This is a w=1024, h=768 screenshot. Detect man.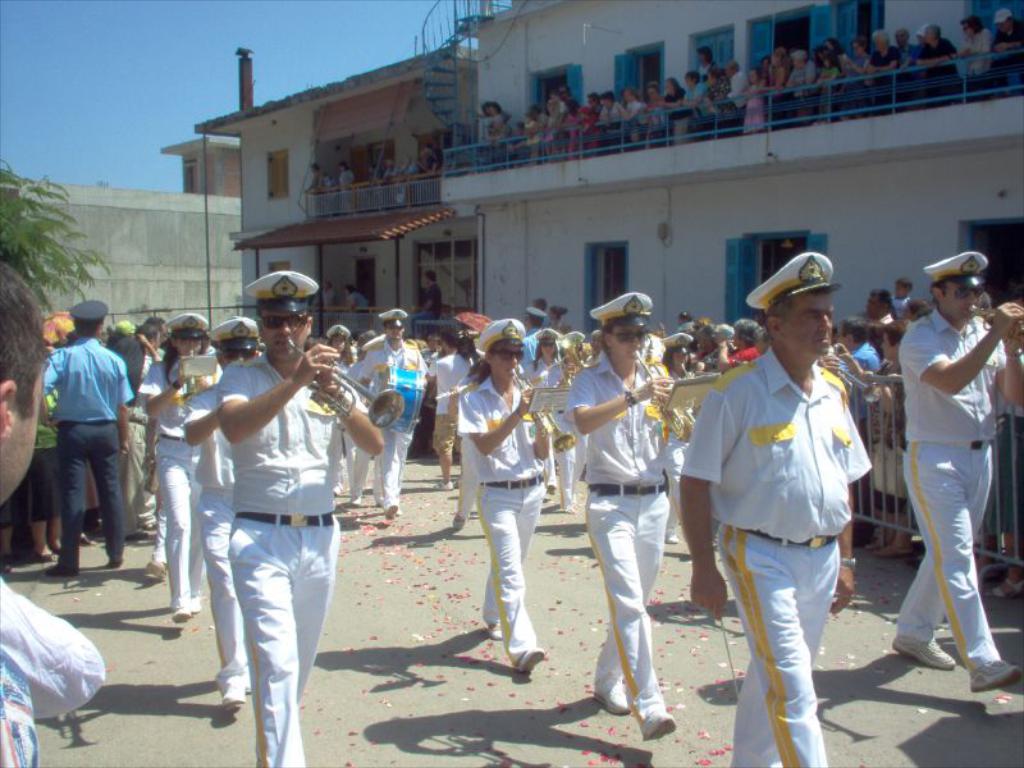
locate(0, 259, 109, 767).
